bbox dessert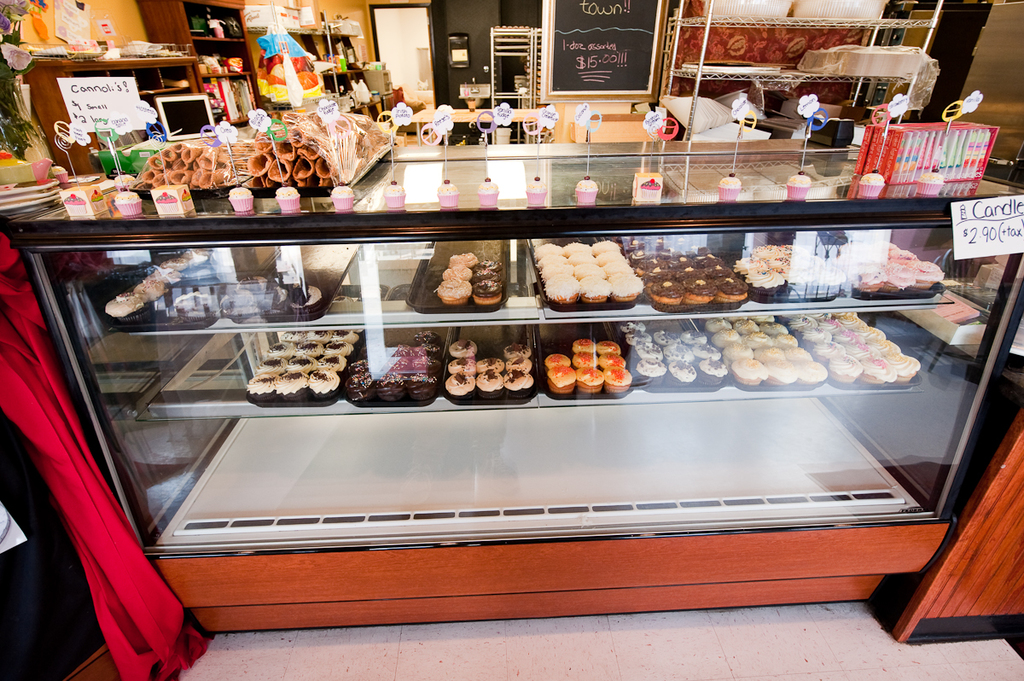
BBox(438, 180, 458, 207)
